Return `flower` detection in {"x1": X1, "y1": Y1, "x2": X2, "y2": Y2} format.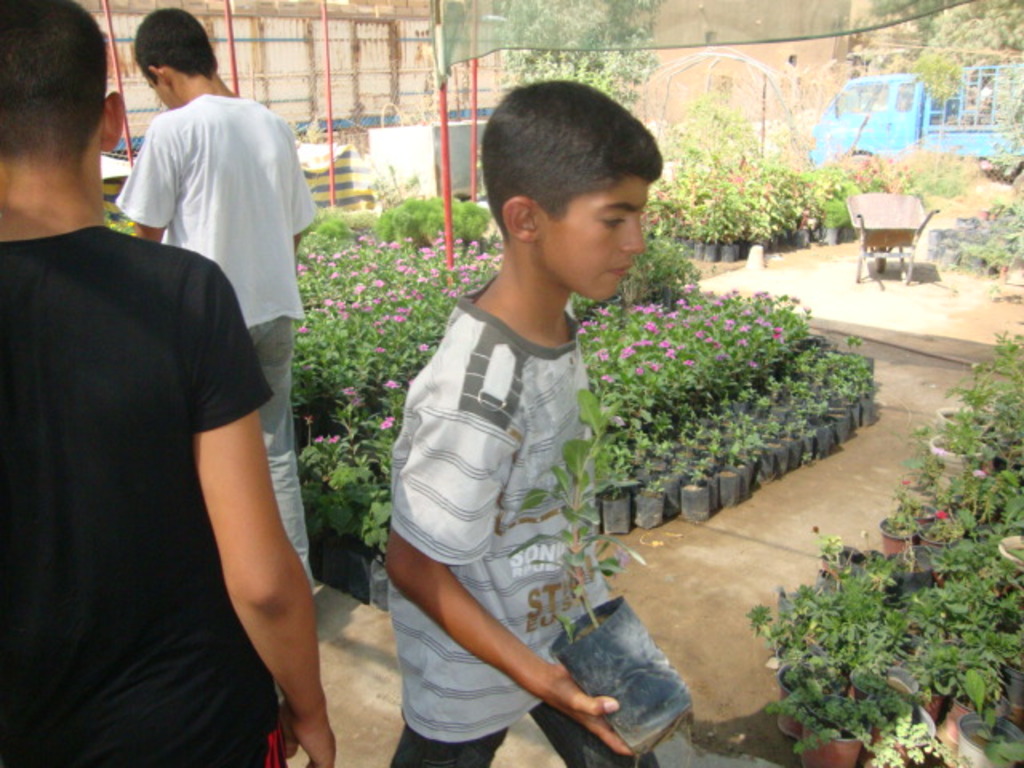
{"x1": 936, "y1": 506, "x2": 957, "y2": 520}.
